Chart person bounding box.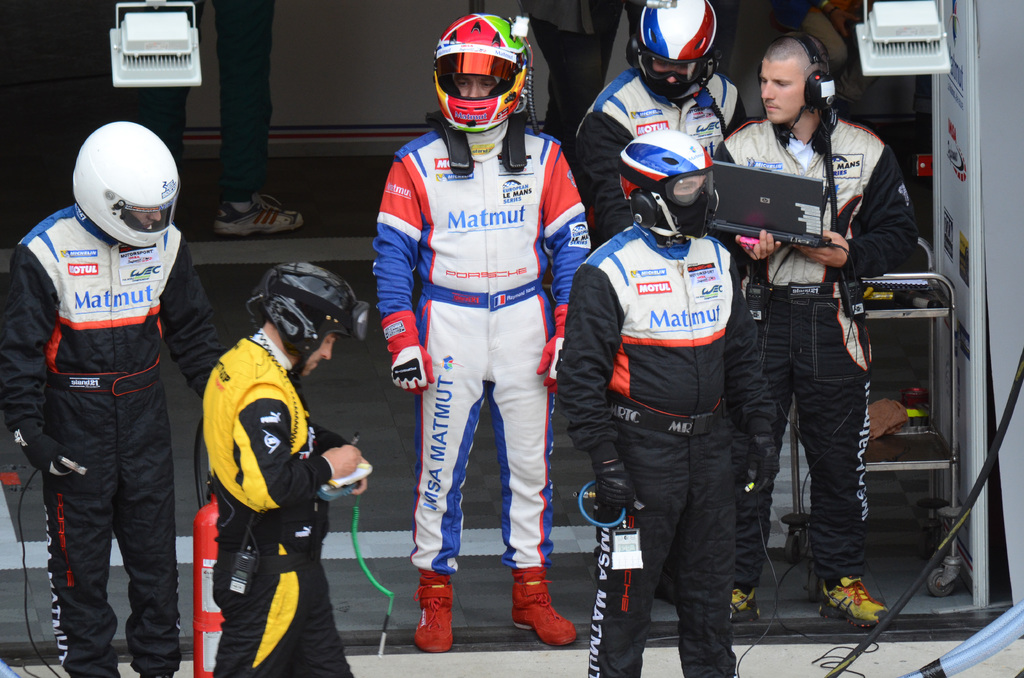
Charted: crop(206, 259, 370, 677).
